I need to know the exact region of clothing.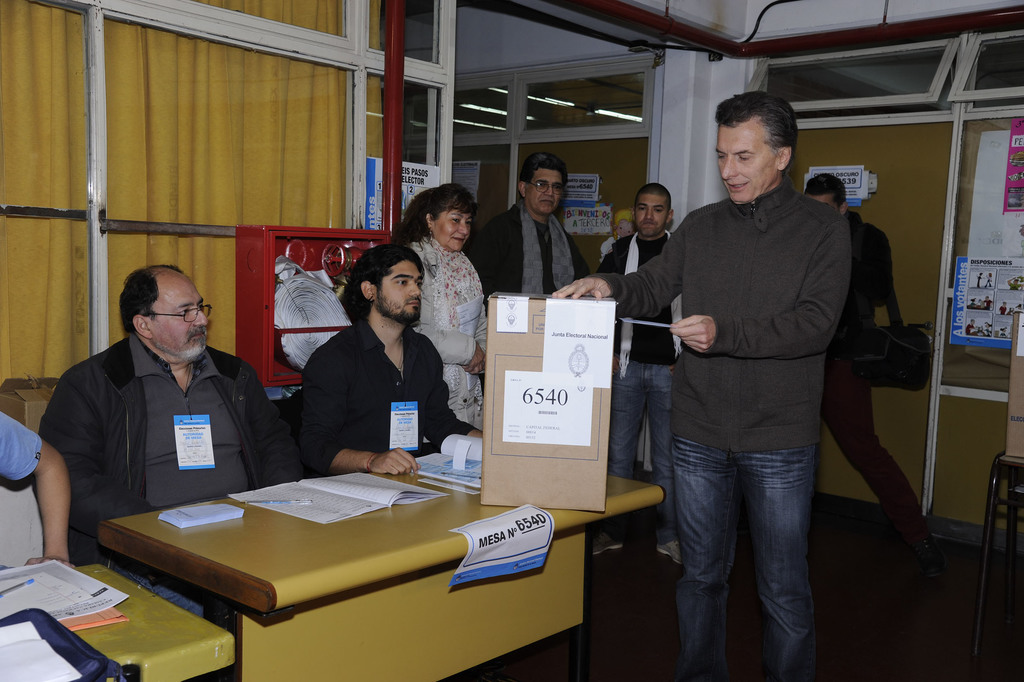
Region: region(0, 407, 42, 478).
